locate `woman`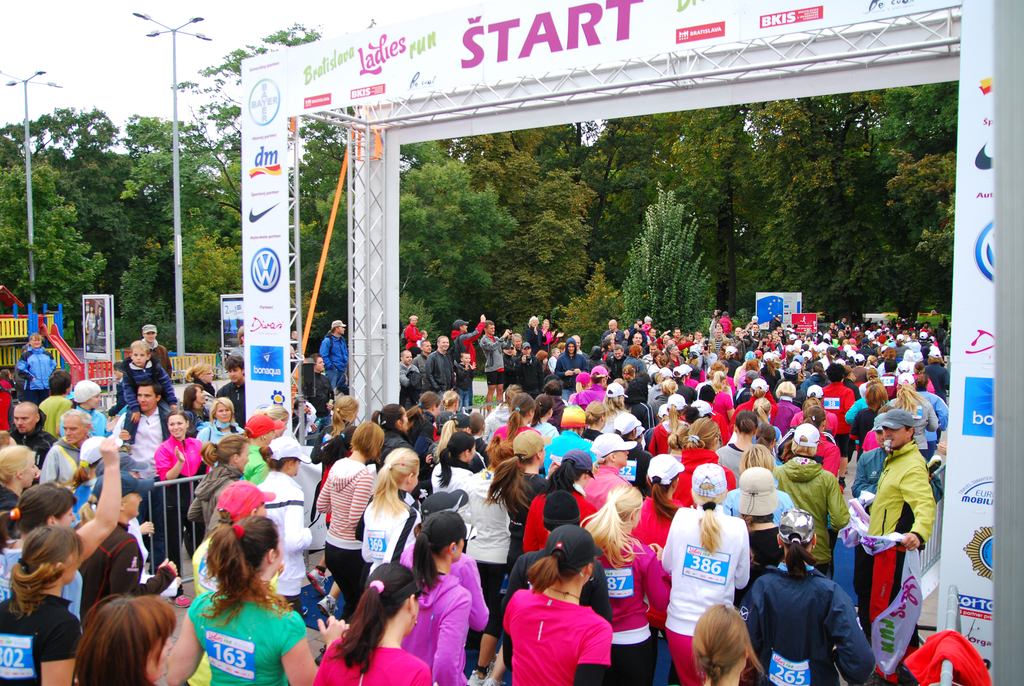
[198, 391, 241, 451]
